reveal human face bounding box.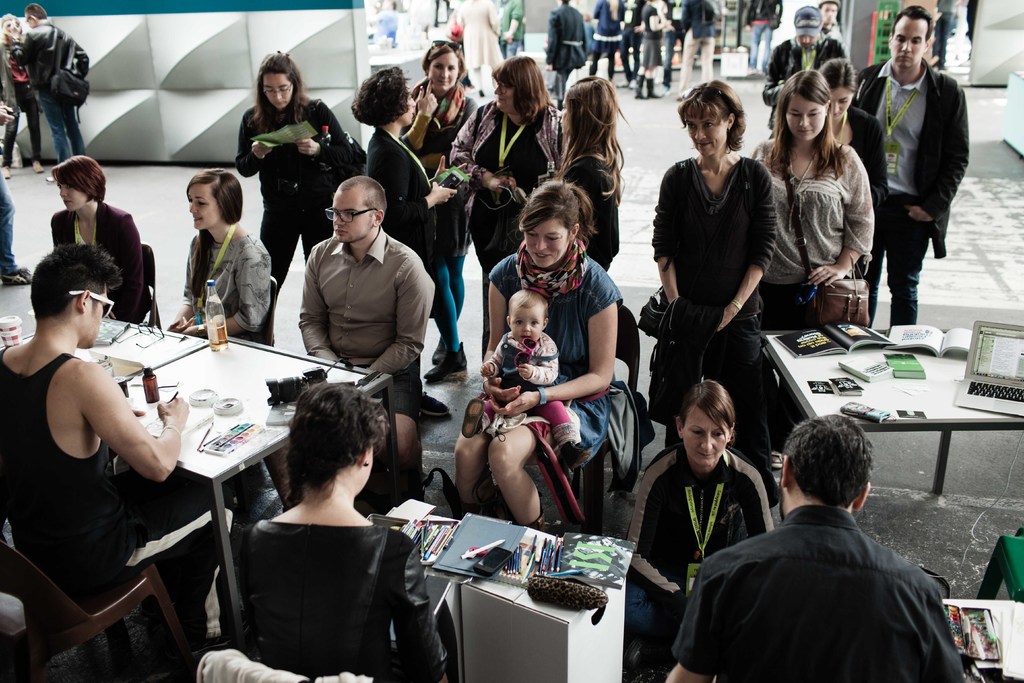
Revealed: (683,407,728,466).
